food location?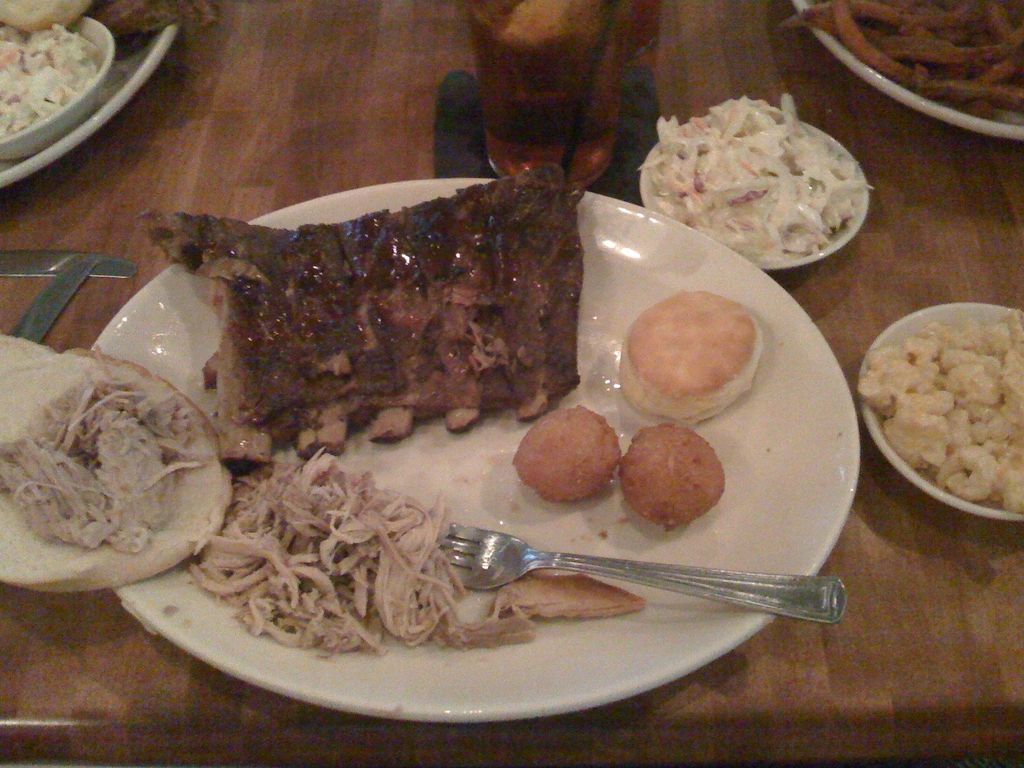
bbox=(511, 404, 621, 505)
